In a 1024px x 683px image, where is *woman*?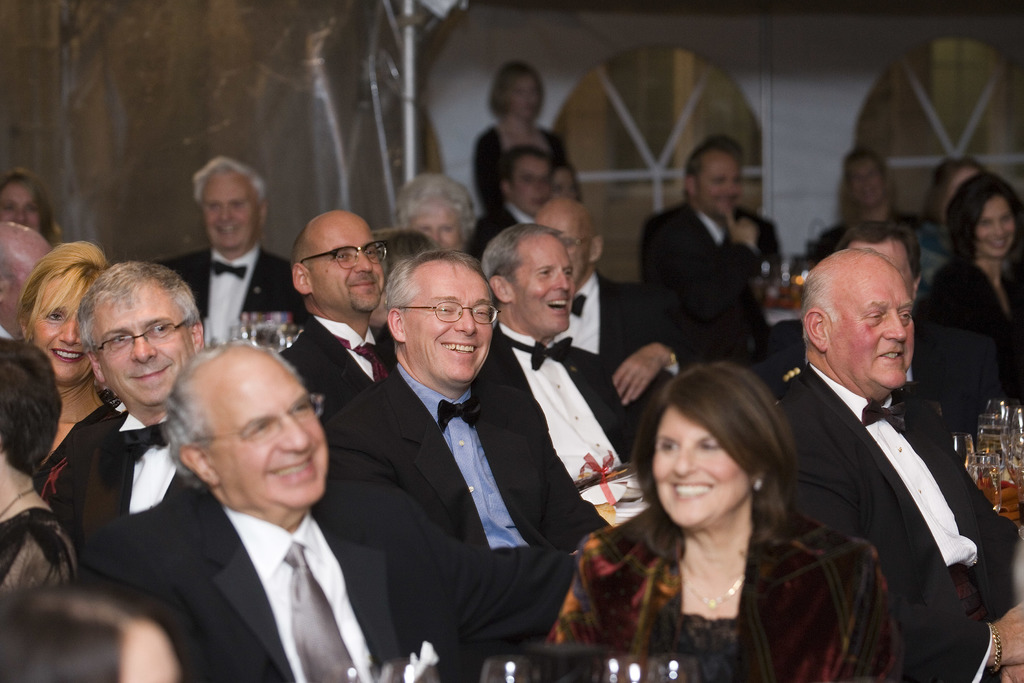
930/170/1023/352.
